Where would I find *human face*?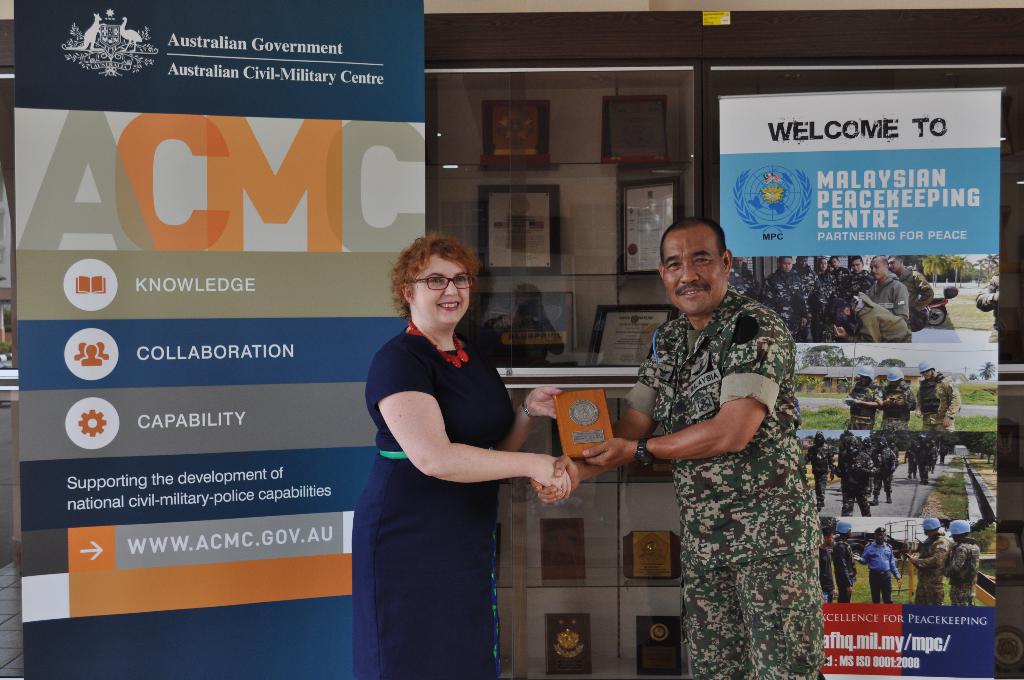
At <bbox>662, 229, 729, 314</bbox>.
